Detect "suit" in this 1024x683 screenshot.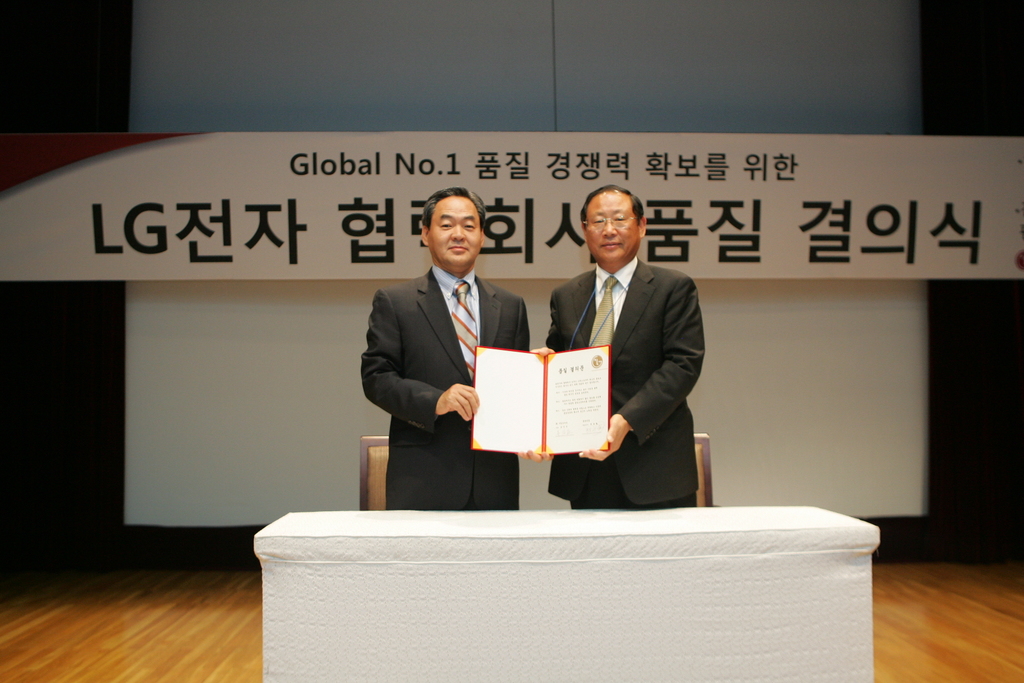
Detection: [557,190,715,516].
